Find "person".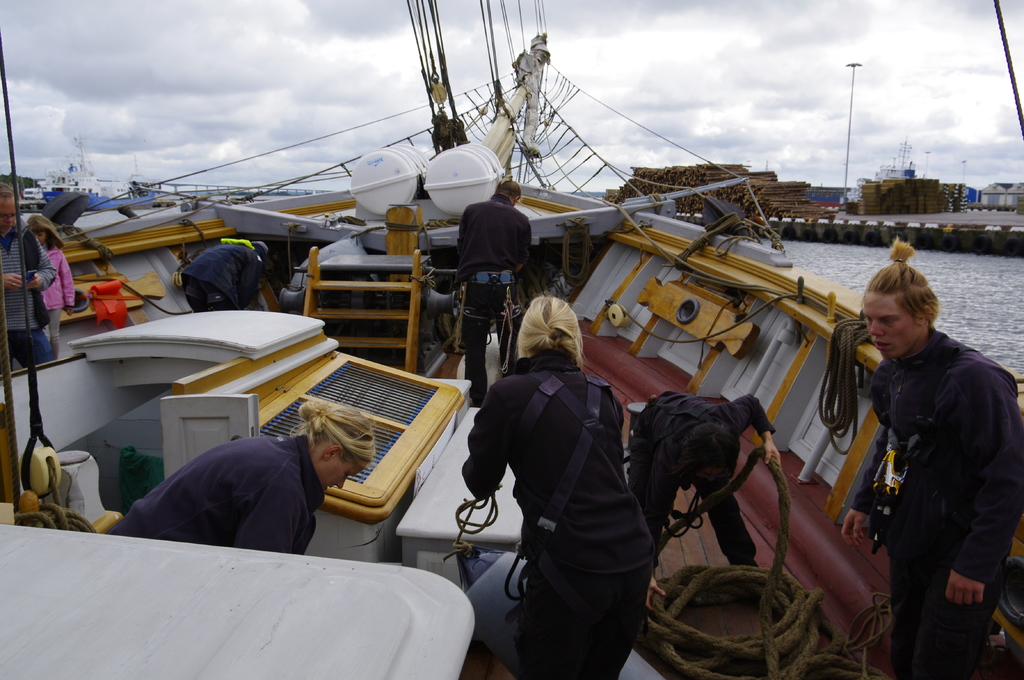
<box>452,181,525,406</box>.
